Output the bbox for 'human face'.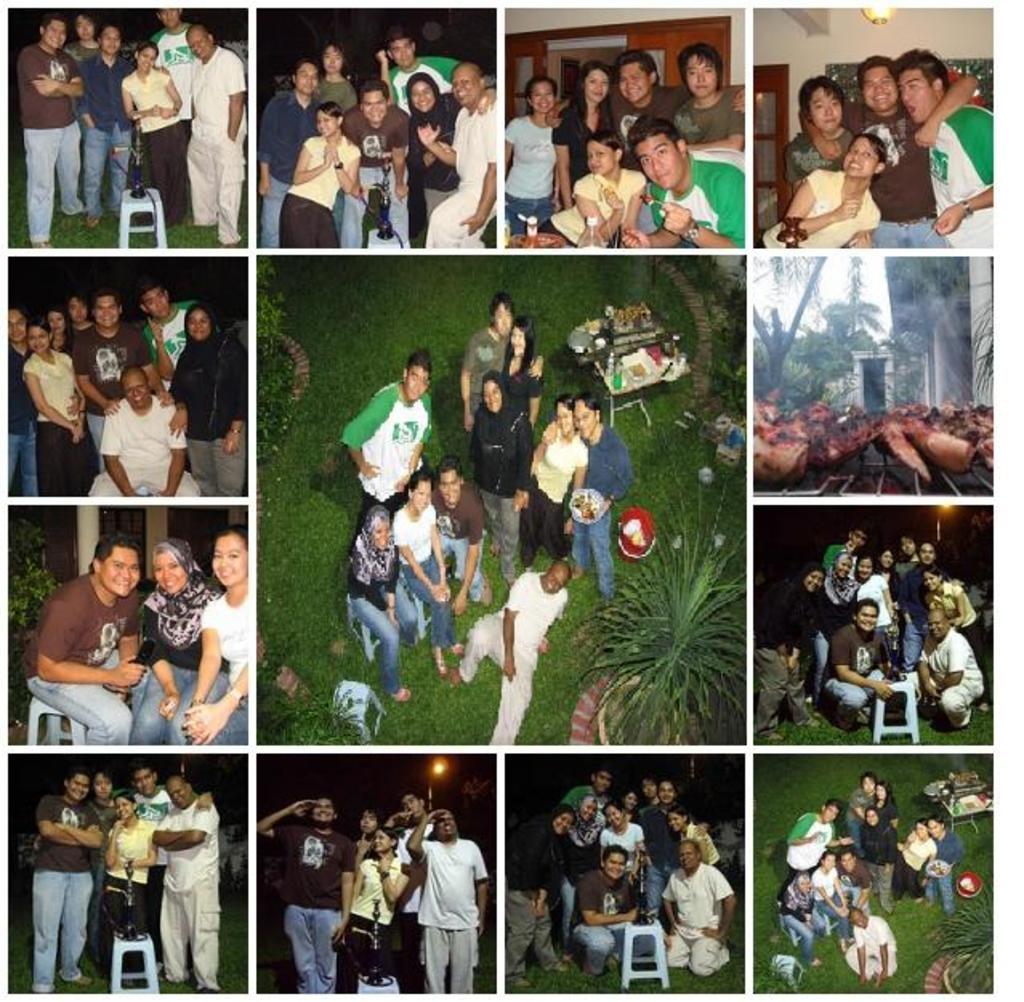
rect(931, 819, 937, 838).
